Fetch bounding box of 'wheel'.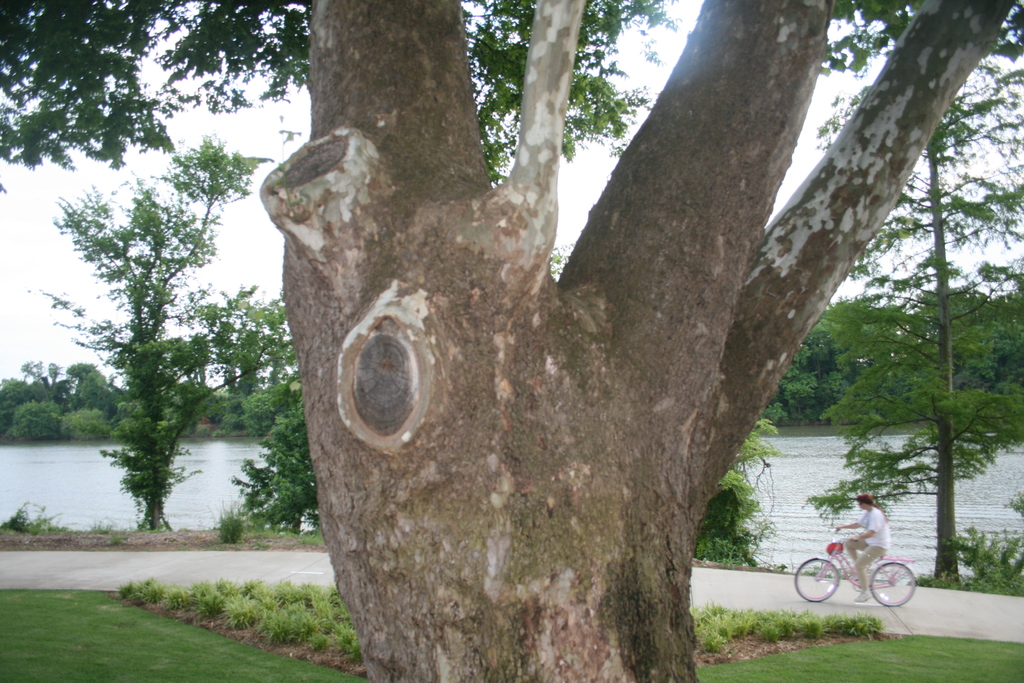
Bbox: 870,559,915,607.
